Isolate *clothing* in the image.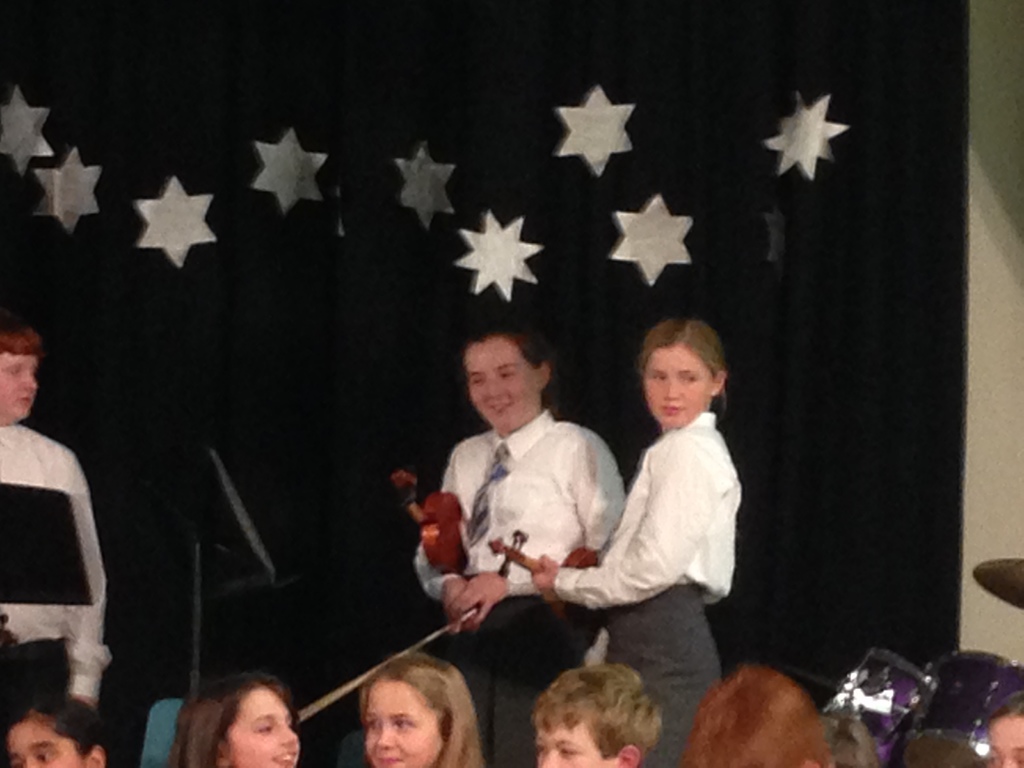
Isolated region: box(0, 426, 112, 712).
